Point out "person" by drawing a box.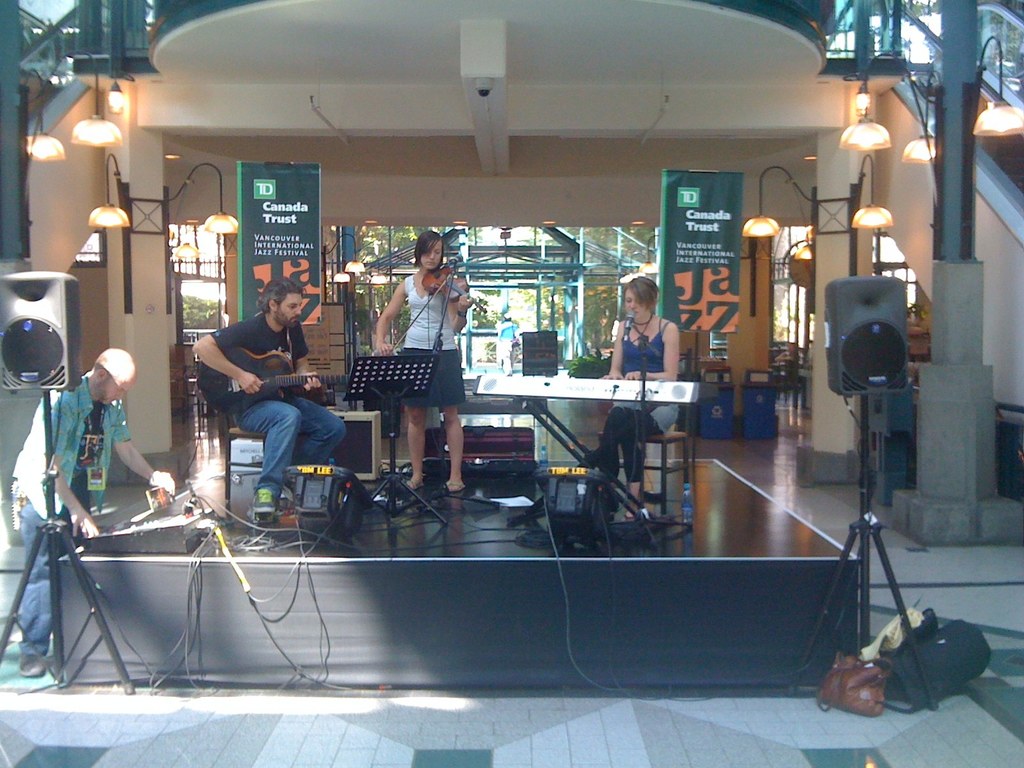
[14,343,177,678].
